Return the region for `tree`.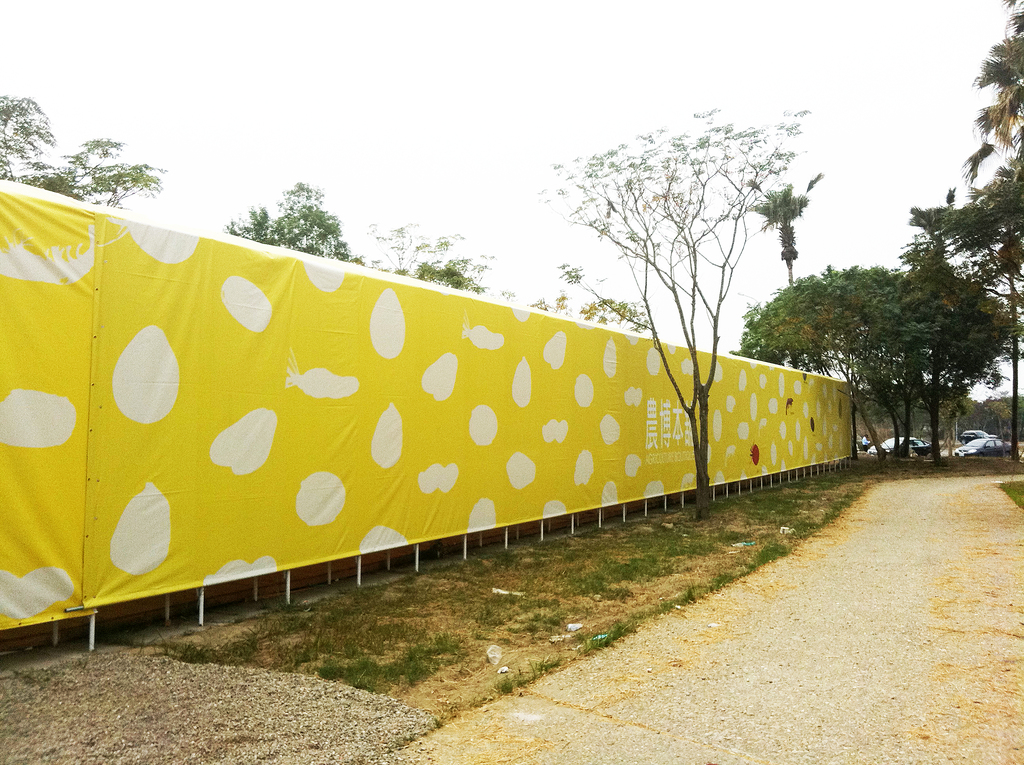
bbox=[532, 108, 810, 527].
